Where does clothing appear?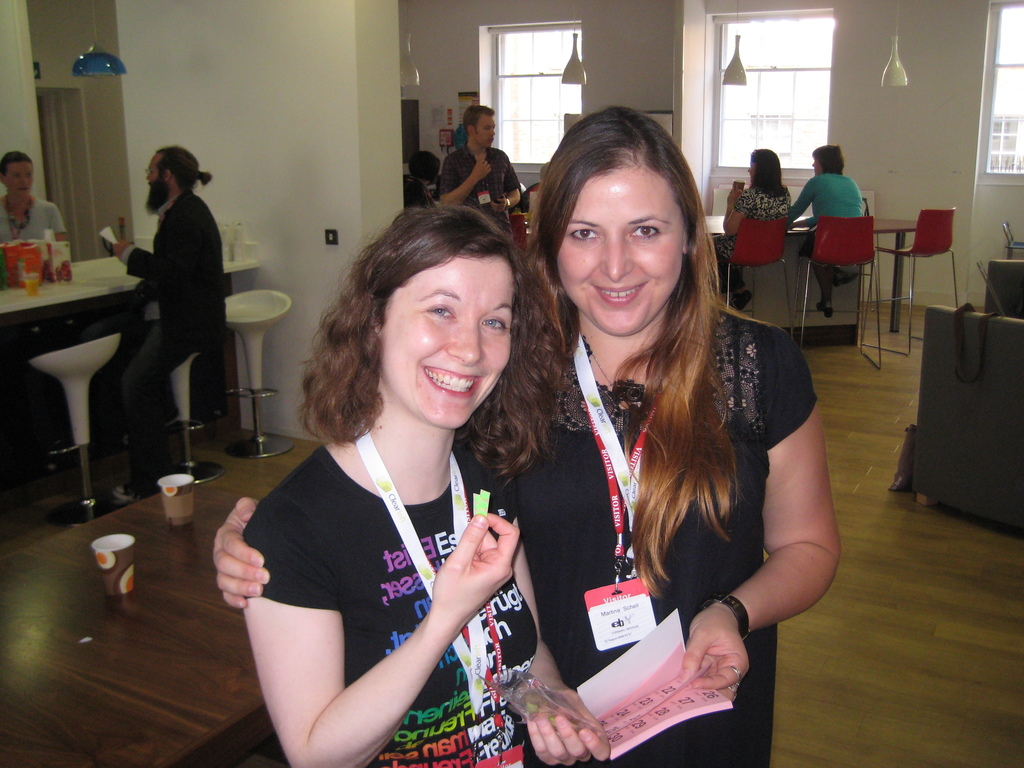
Appears at box=[227, 390, 531, 752].
